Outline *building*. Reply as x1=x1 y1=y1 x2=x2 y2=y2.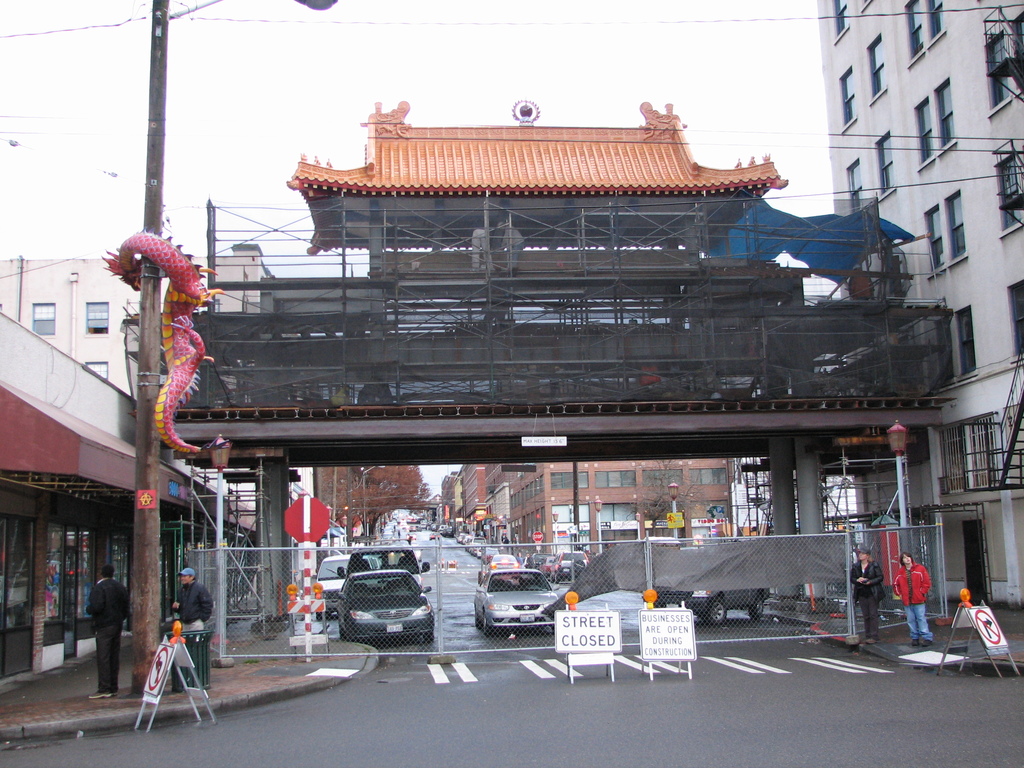
x1=818 y1=2 x2=1023 y2=609.
